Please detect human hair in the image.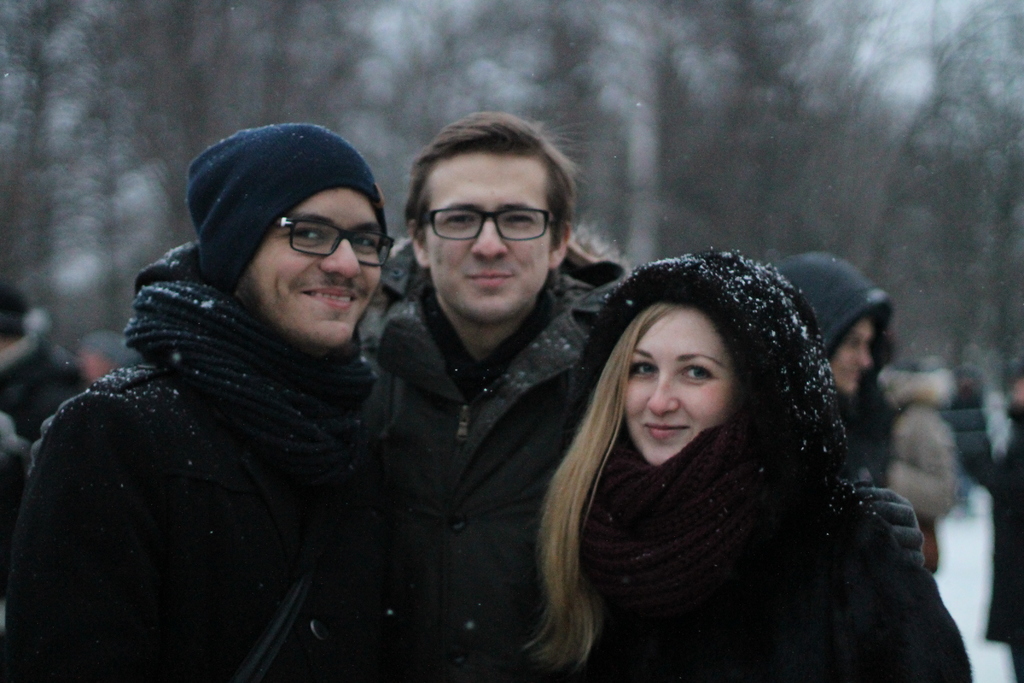
(x1=404, y1=103, x2=583, y2=249).
